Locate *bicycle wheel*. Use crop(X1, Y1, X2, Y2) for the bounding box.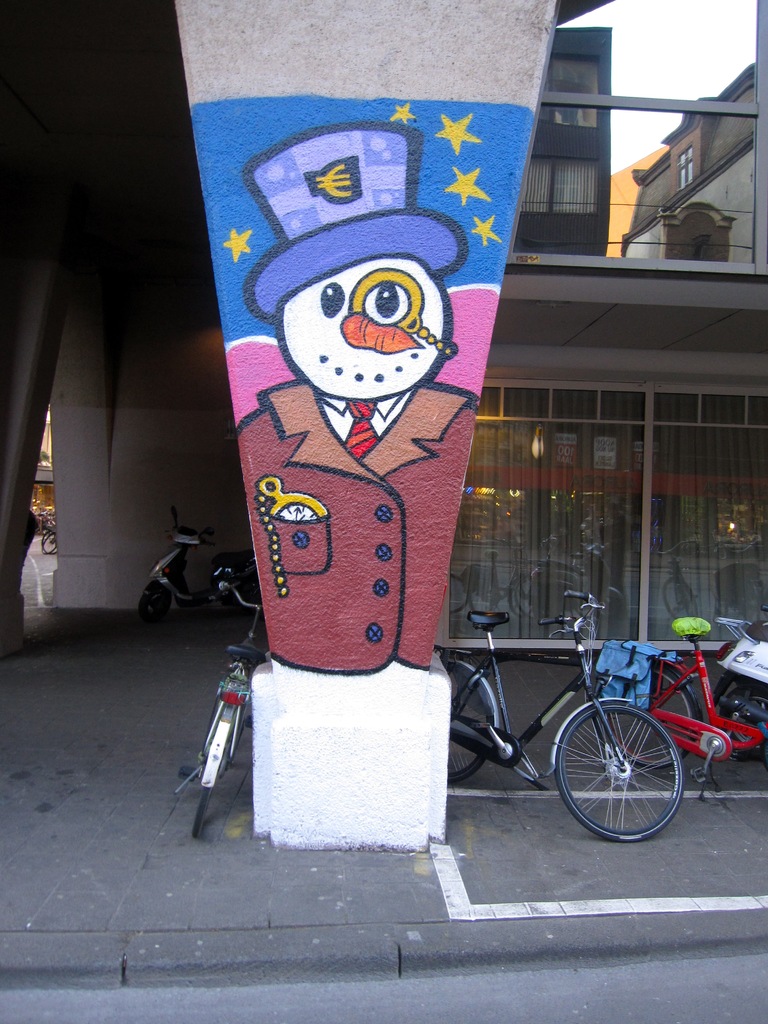
crop(554, 704, 687, 848).
